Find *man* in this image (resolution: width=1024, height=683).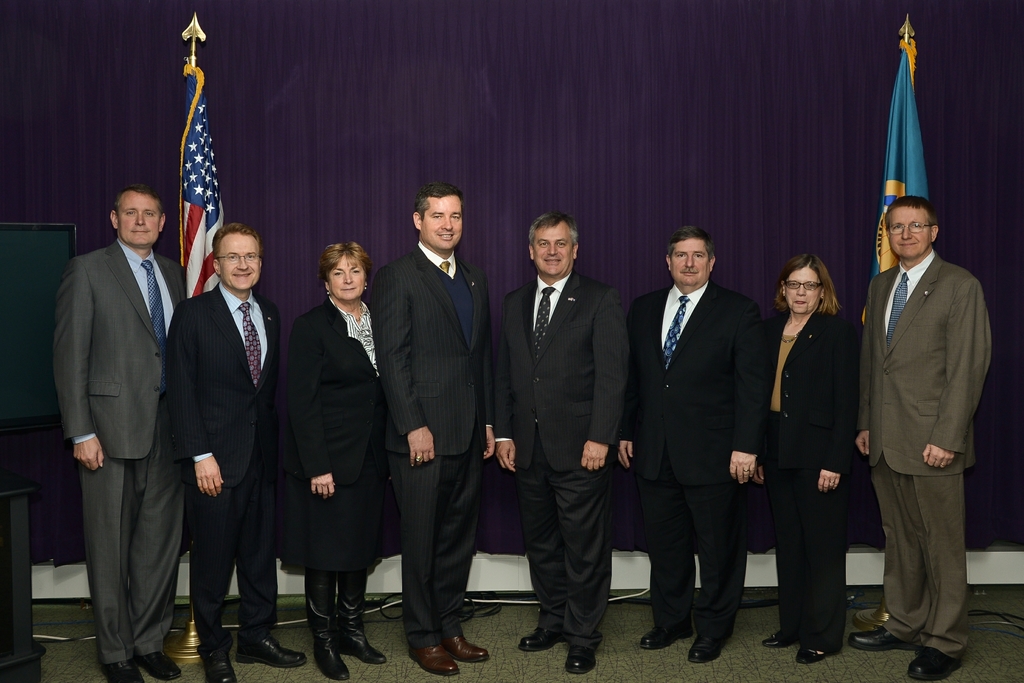
box(371, 183, 495, 678).
